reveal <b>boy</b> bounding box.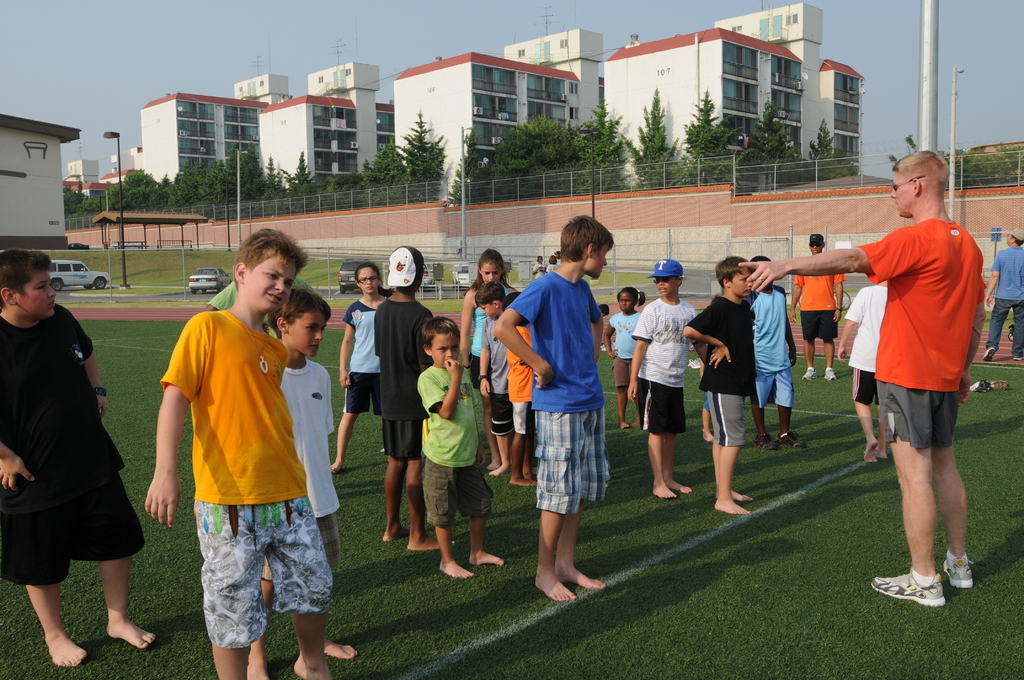
Revealed: [left=624, top=253, right=701, bottom=505].
